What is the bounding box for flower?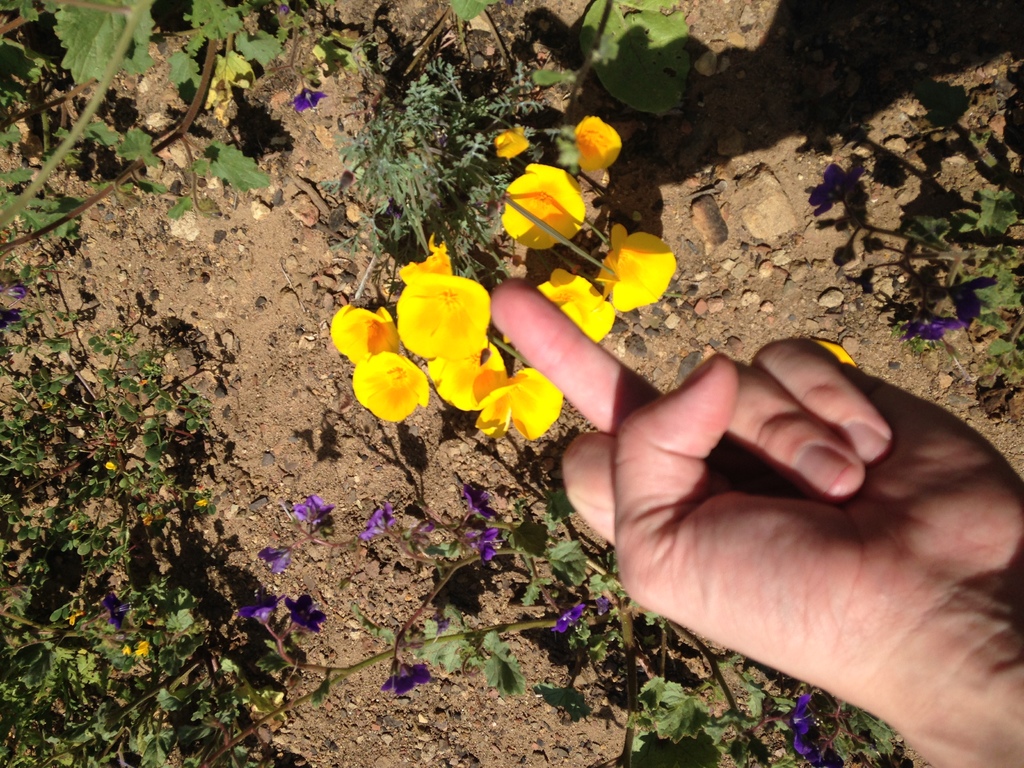
bbox=(569, 110, 626, 173).
